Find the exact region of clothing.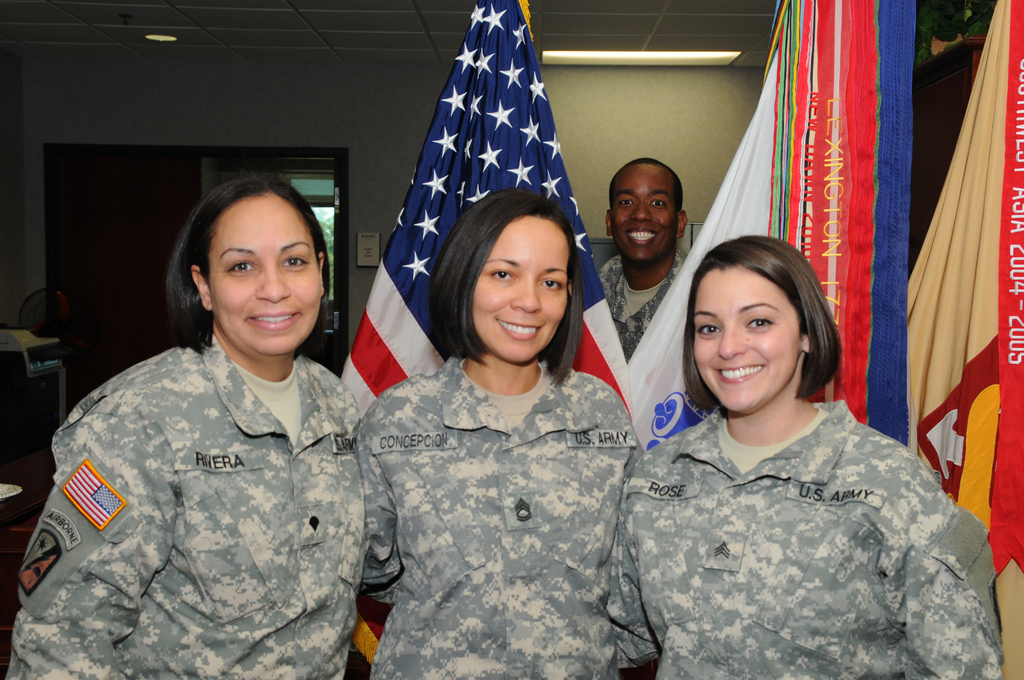
Exact region: 644:399:1021:679.
